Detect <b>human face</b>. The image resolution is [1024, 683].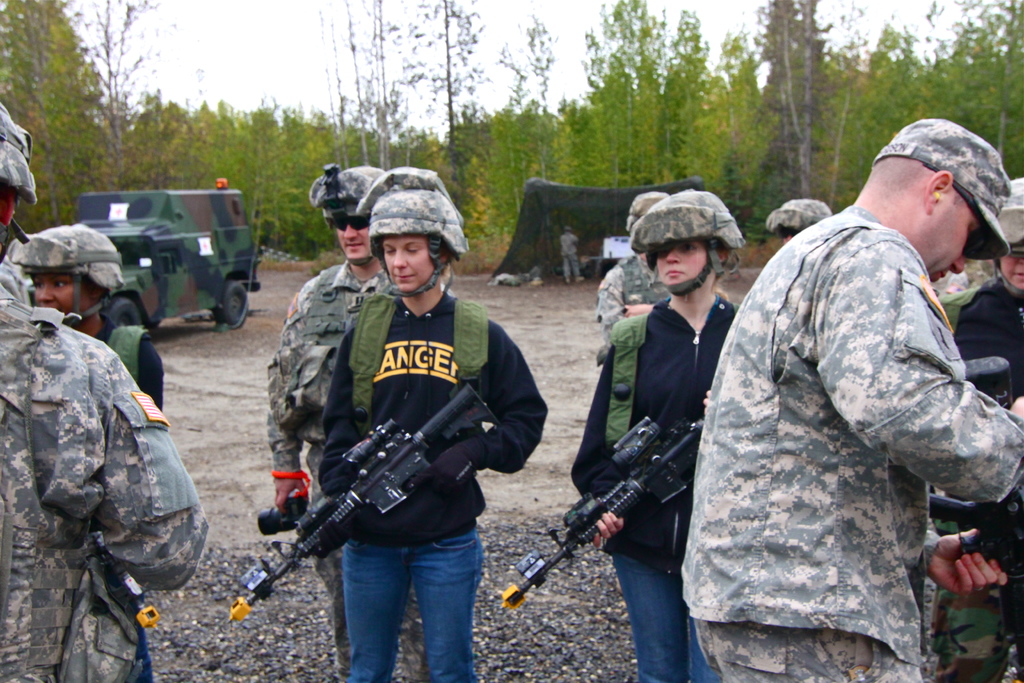
box(335, 211, 370, 258).
